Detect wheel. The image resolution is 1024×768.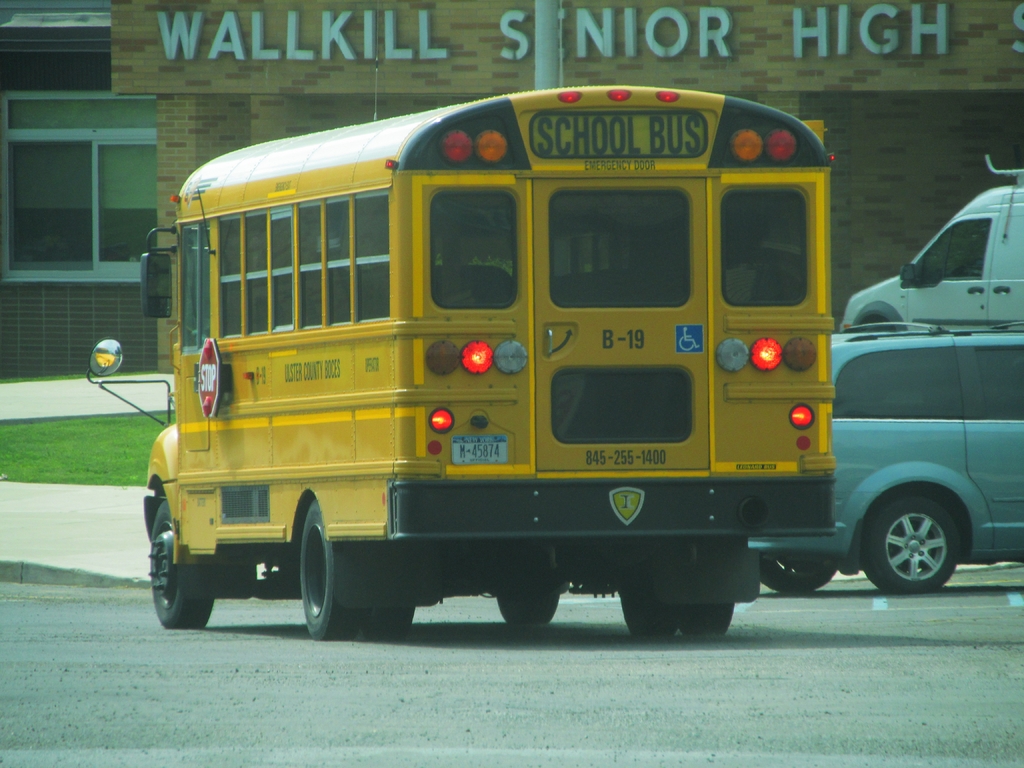
left=145, top=495, right=209, bottom=628.
